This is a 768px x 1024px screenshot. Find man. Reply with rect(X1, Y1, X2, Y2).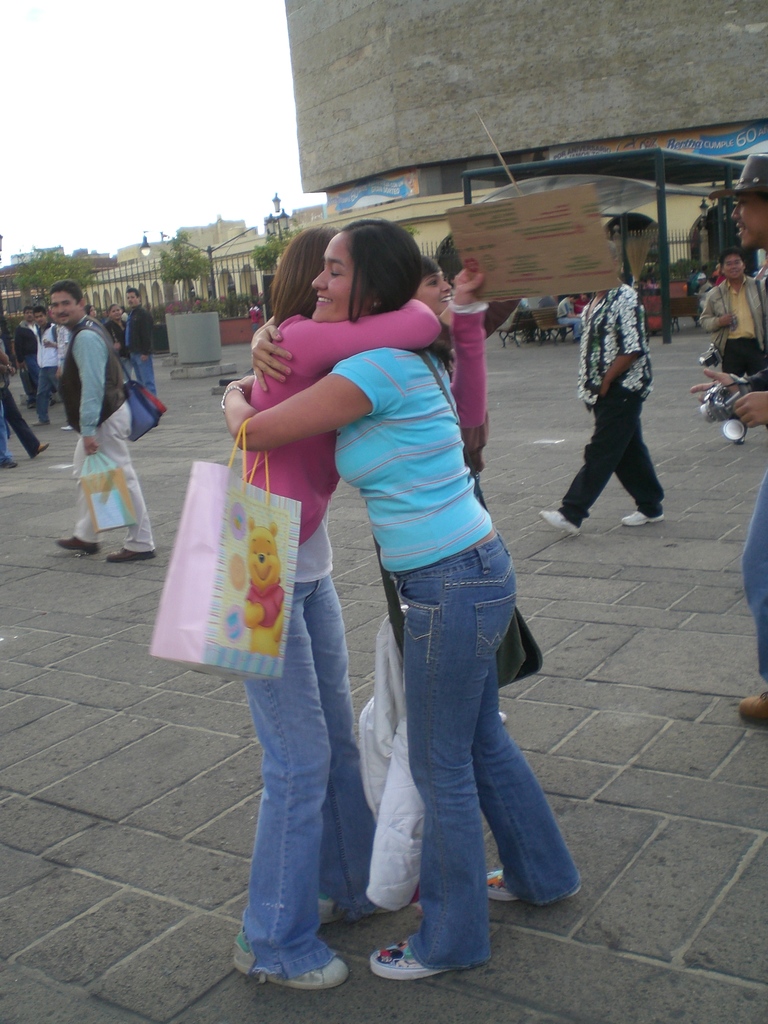
rect(572, 249, 678, 527).
